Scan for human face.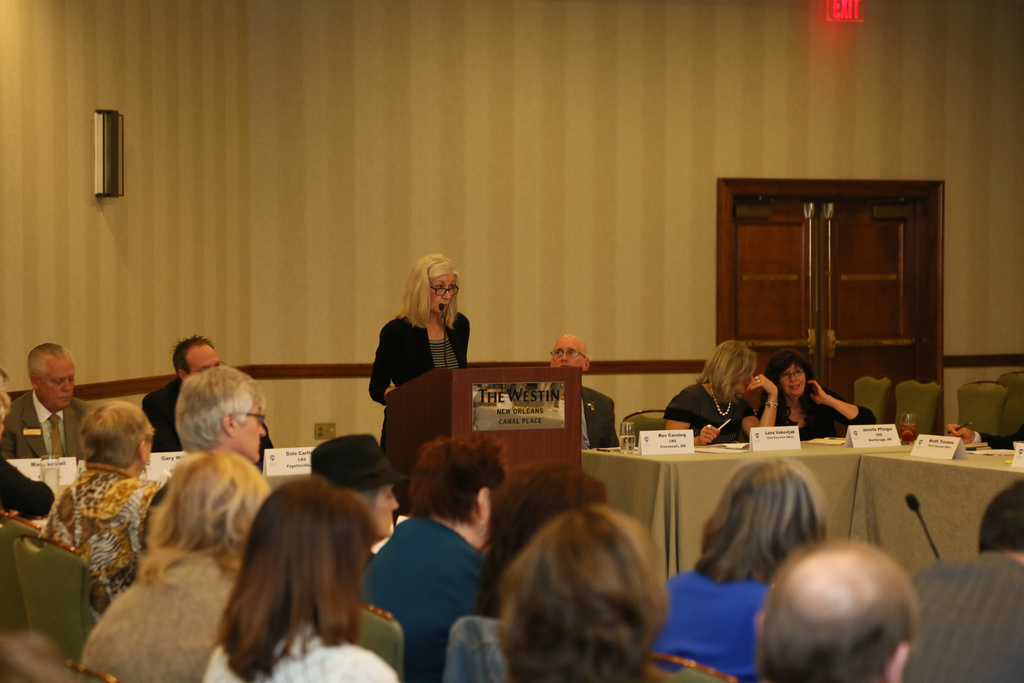
Scan result: locate(234, 399, 263, 462).
